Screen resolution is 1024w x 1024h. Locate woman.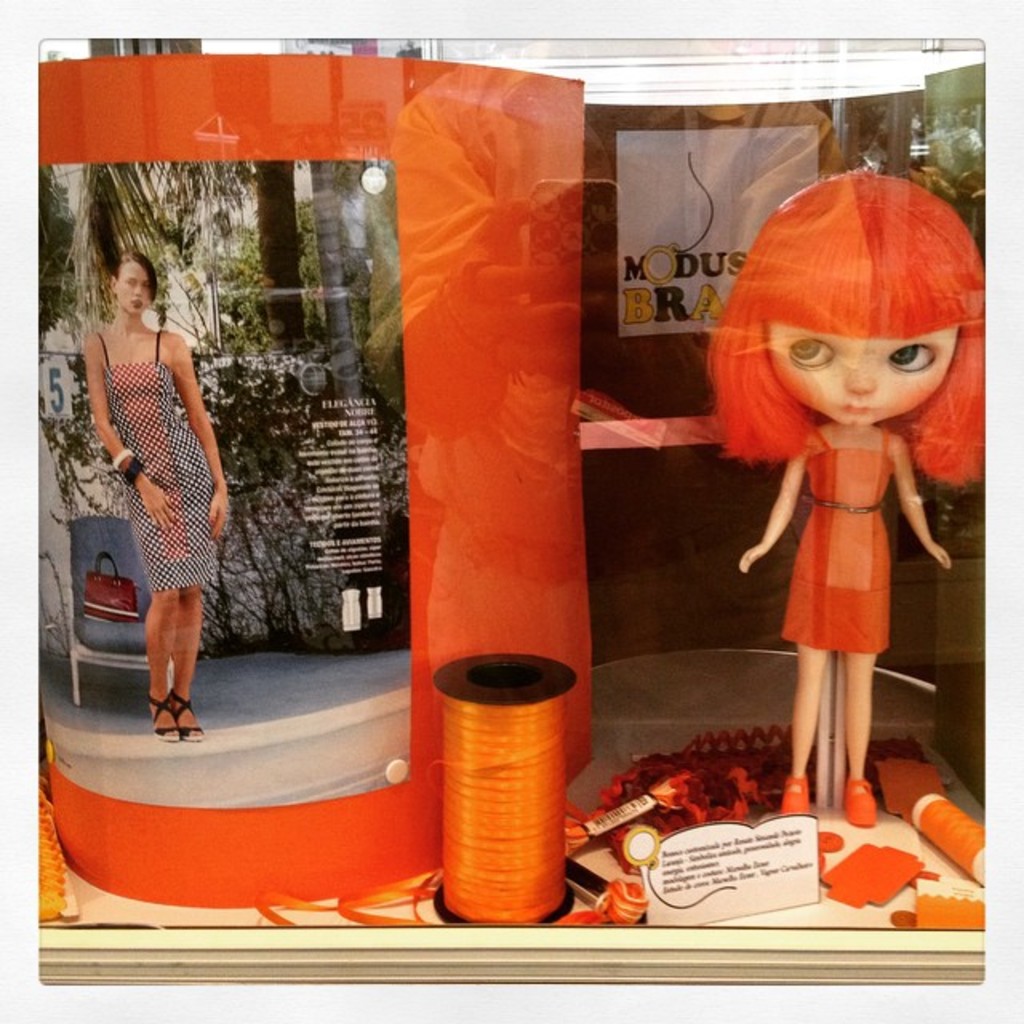
59:202:248:773.
